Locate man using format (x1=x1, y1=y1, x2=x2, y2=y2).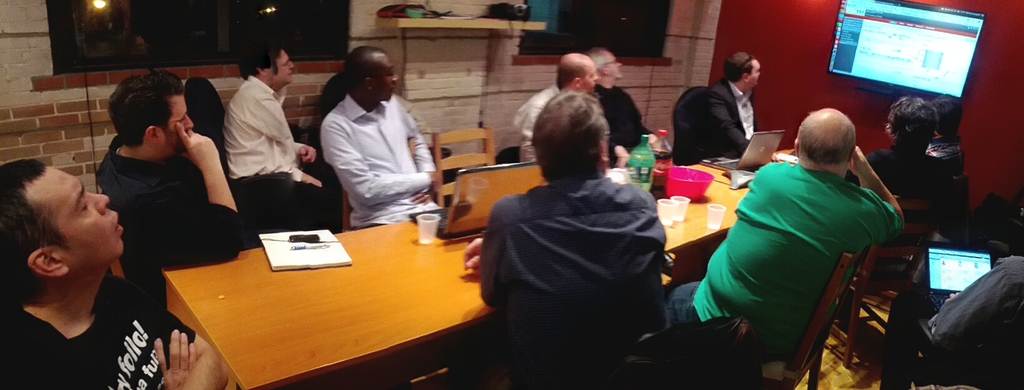
(x1=0, y1=135, x2=192, y2=384).
